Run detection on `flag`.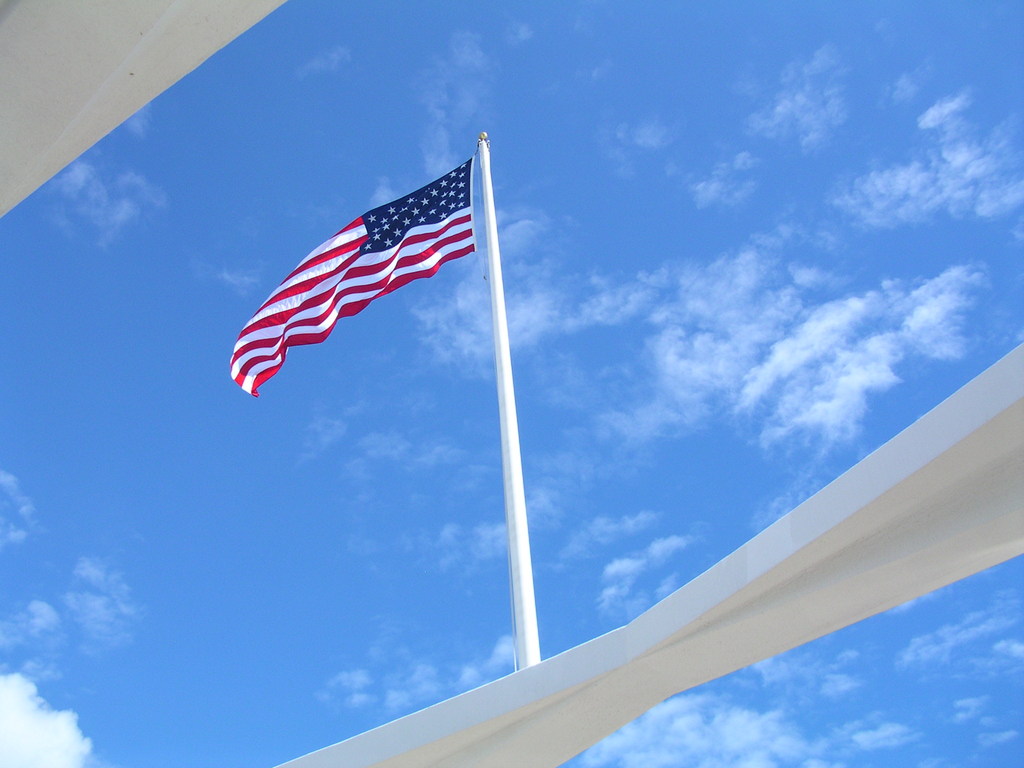
Result: detection(233, 145, 495, 435).
